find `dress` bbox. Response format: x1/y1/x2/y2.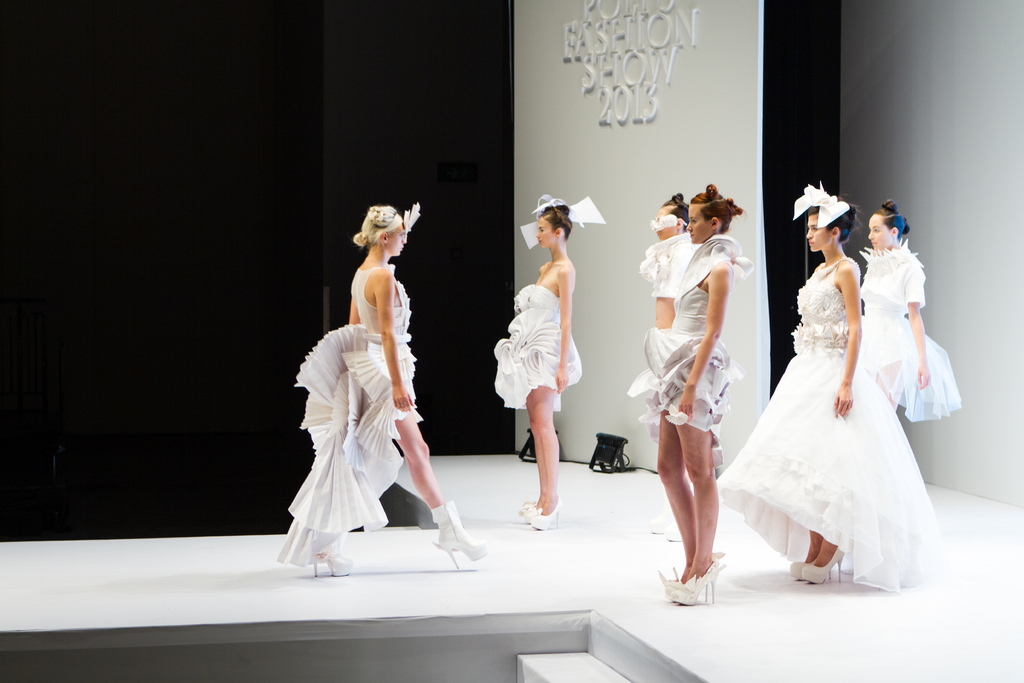
855/236/960/421.
